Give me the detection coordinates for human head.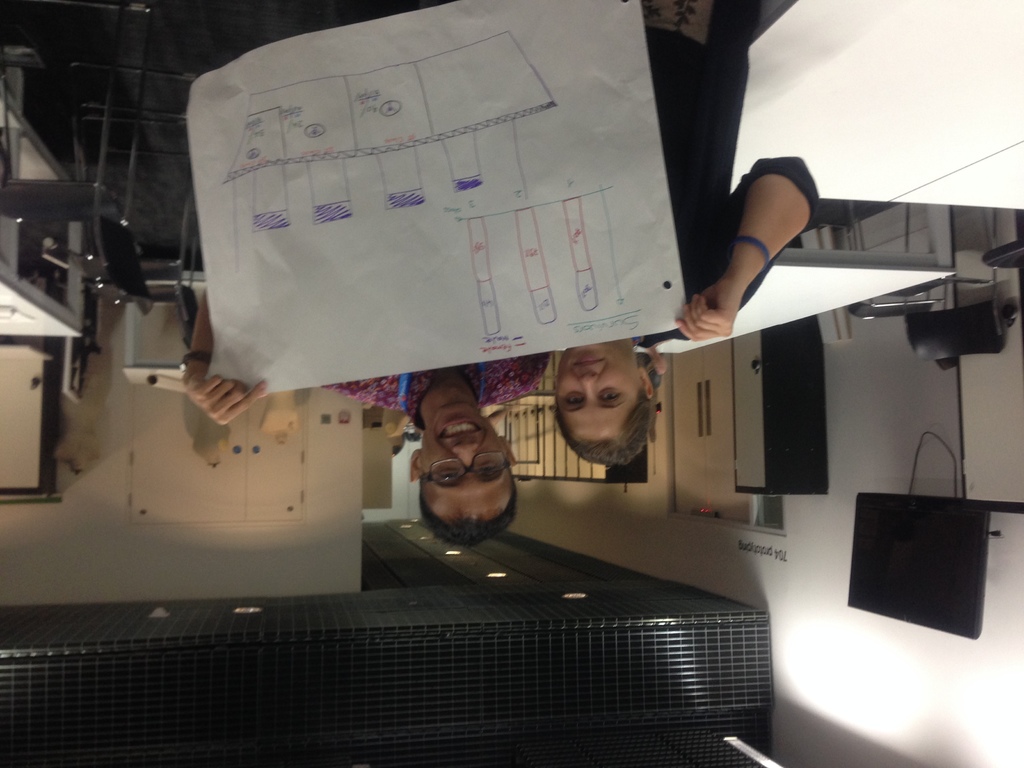
{"left": 394, "top": 366, "right": 526, "bottom": 556}.
